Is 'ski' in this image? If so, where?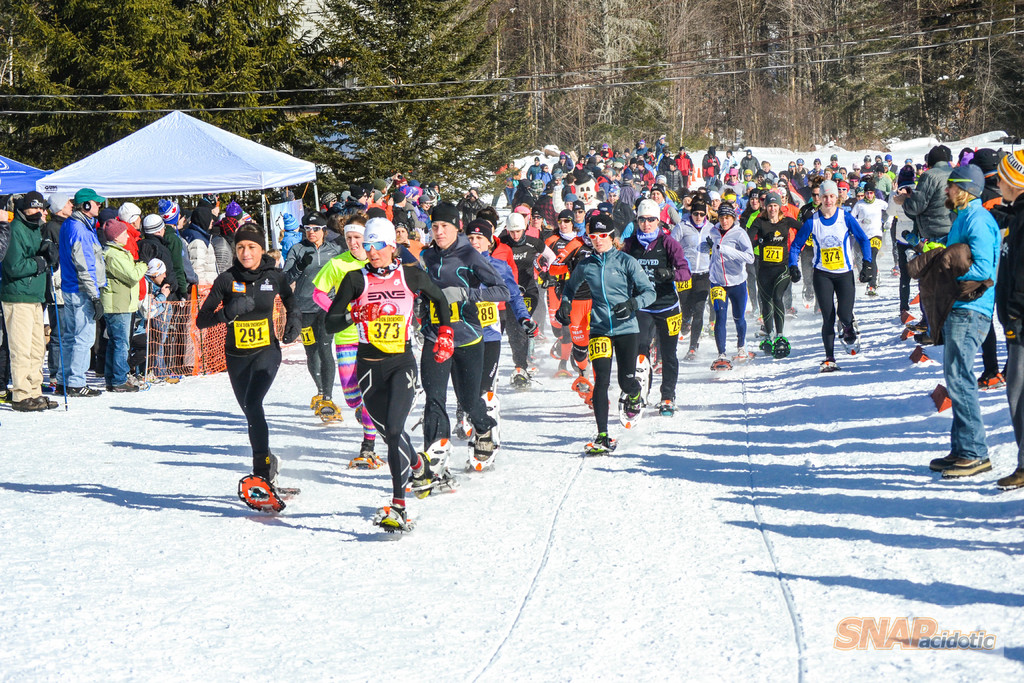
Yes, at detection(819, 359, 842, 373).
